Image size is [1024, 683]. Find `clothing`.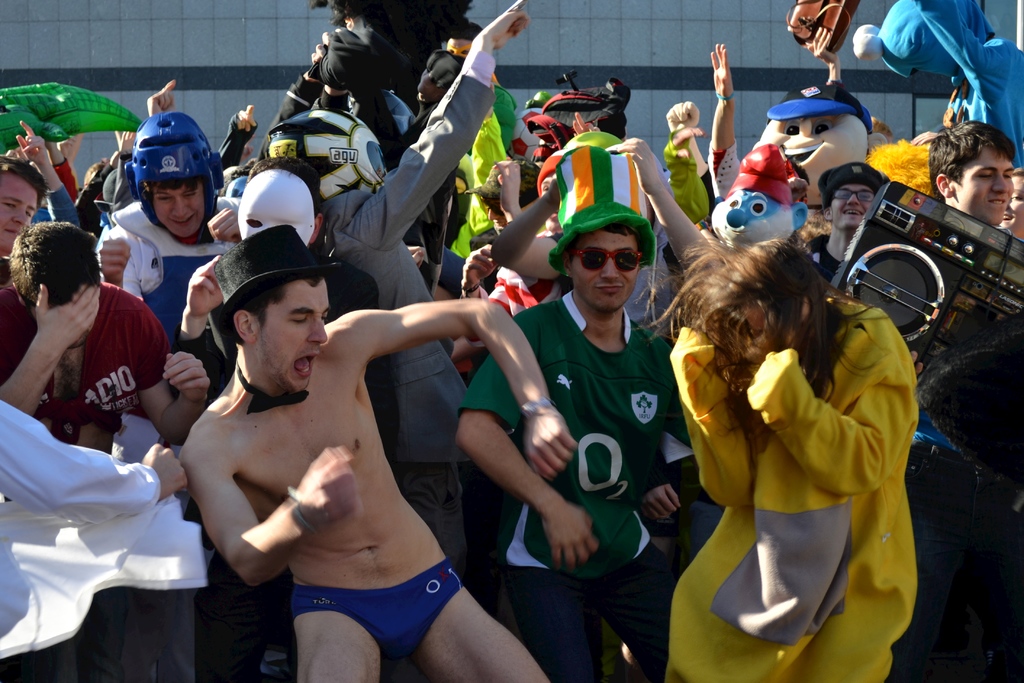
[x1=46, y1=192, x2=96, y2=230].
